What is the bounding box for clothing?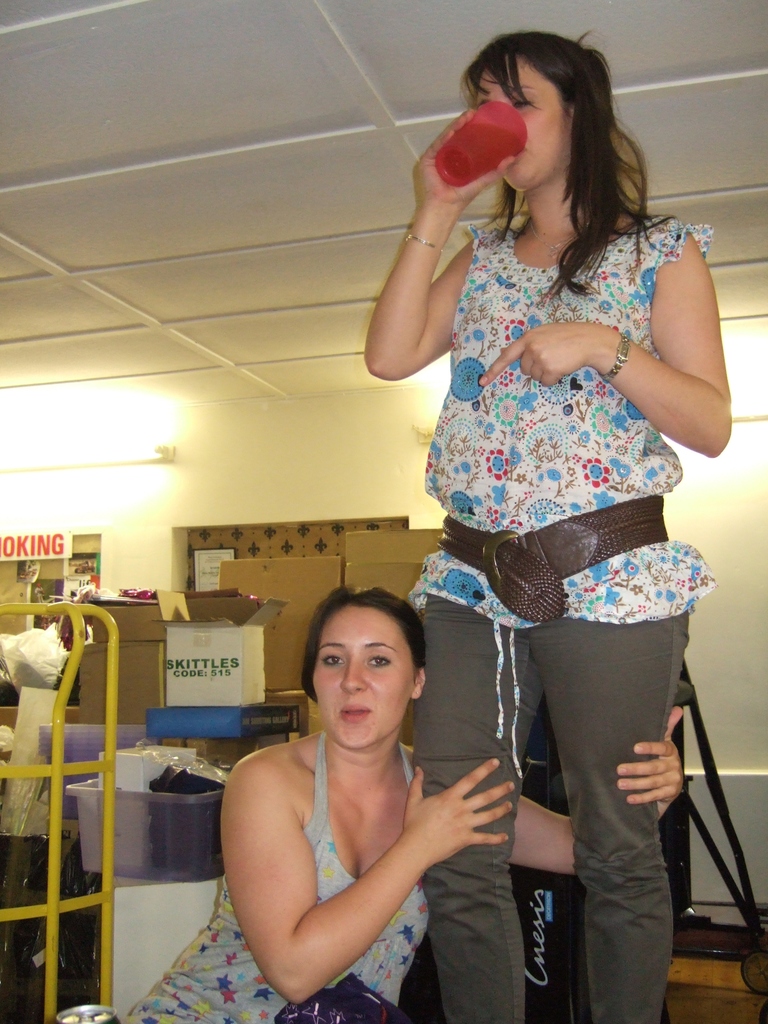
122:728:432:1019.
